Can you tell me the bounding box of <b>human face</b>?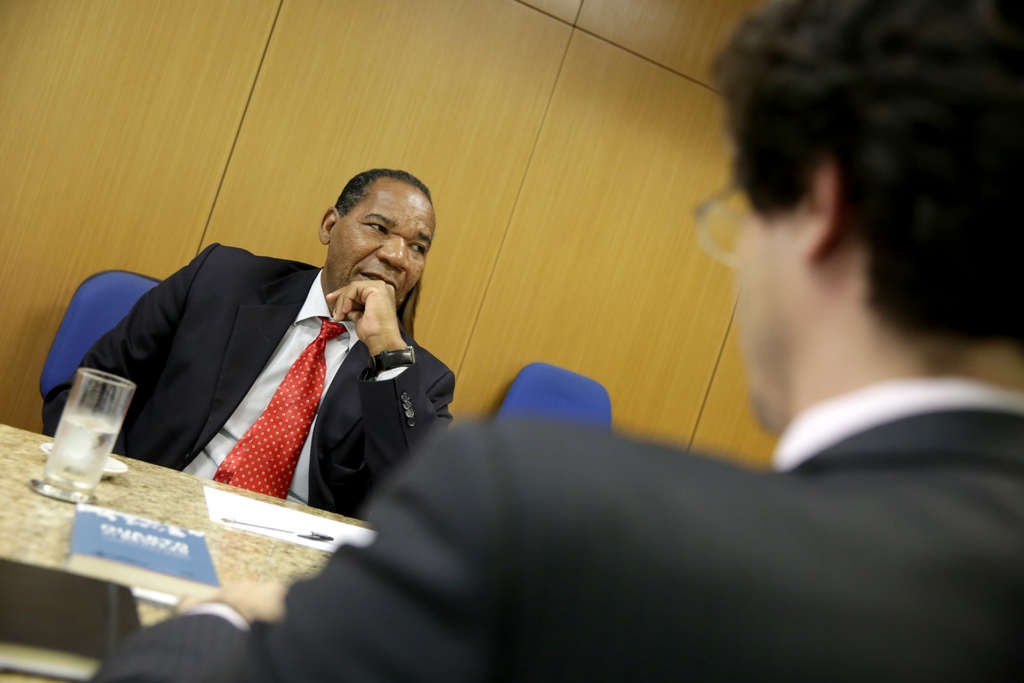
Rect(729, 193, 797, 436).
